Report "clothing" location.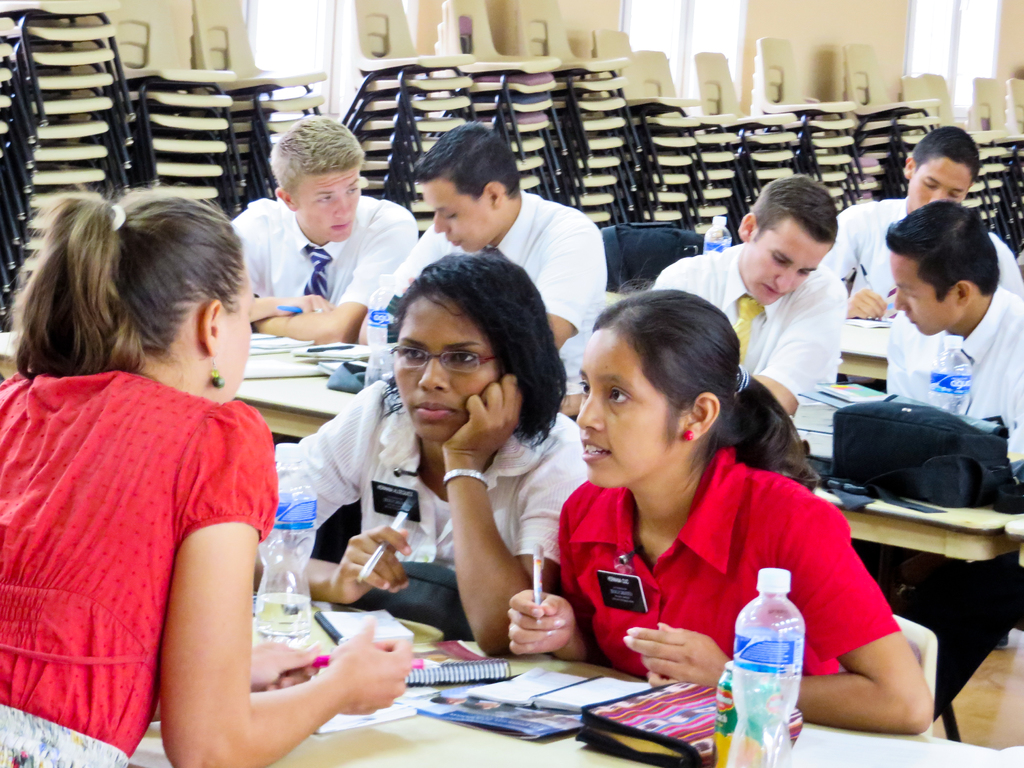
Report: x1=555 y1=442 x2=903 y2=684.
